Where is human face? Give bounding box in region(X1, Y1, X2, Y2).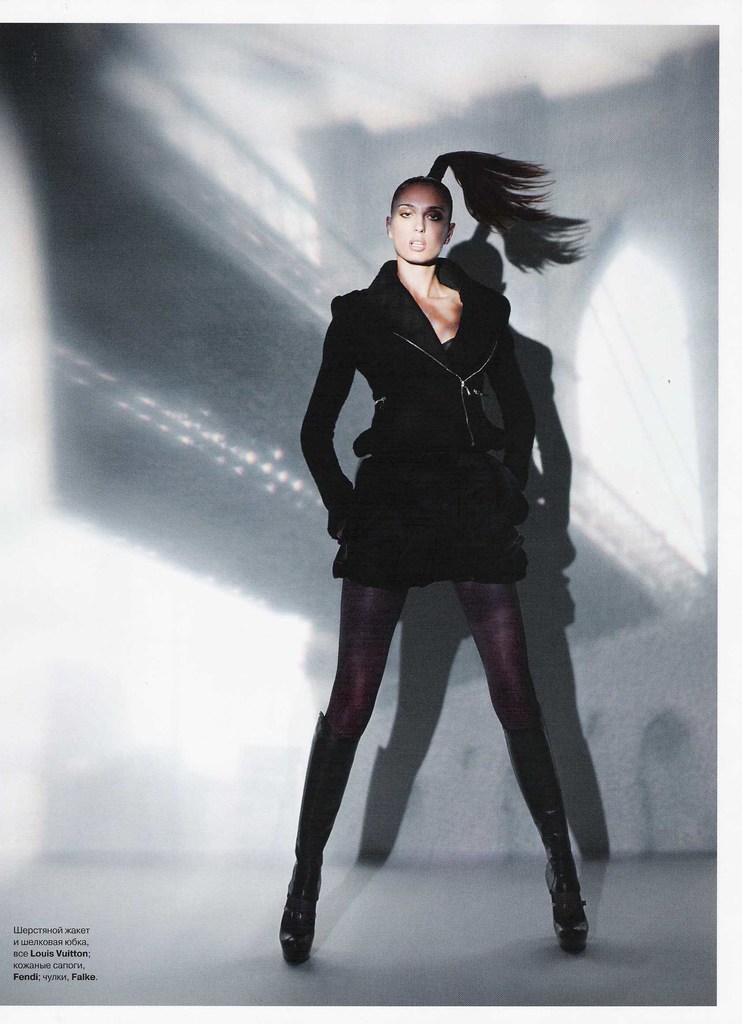
region(392, 186, 449, 263).
